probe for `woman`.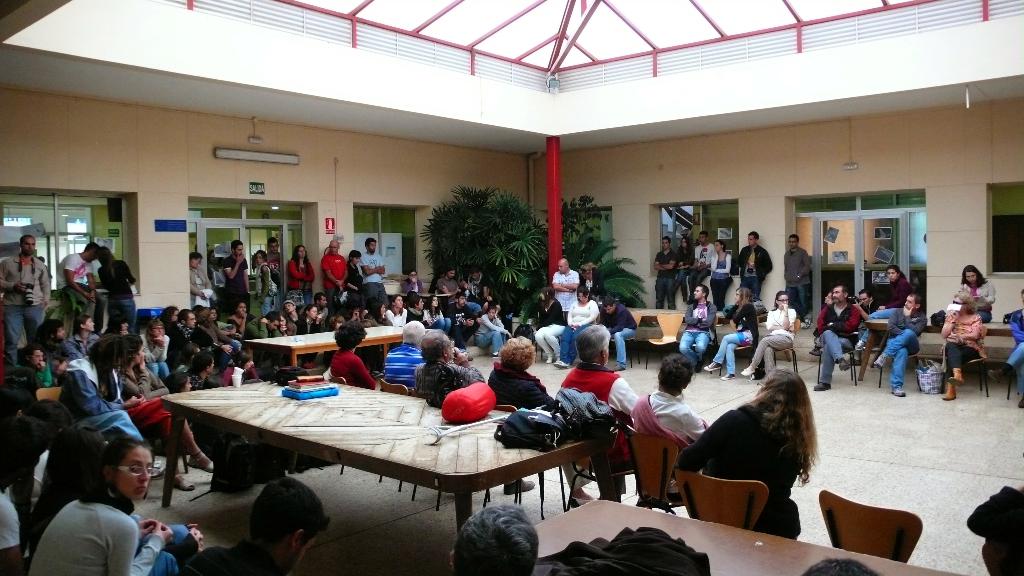
Probe result: l=254, t=250, r=276, b=319.
